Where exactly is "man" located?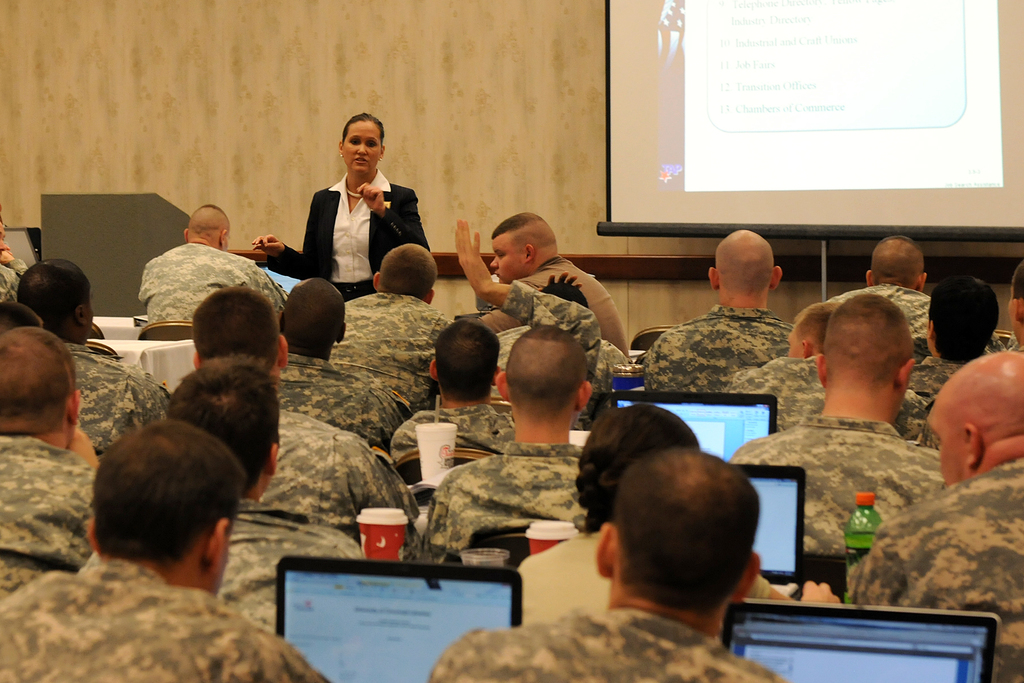
Its bounding box is 276:279:401:459.
